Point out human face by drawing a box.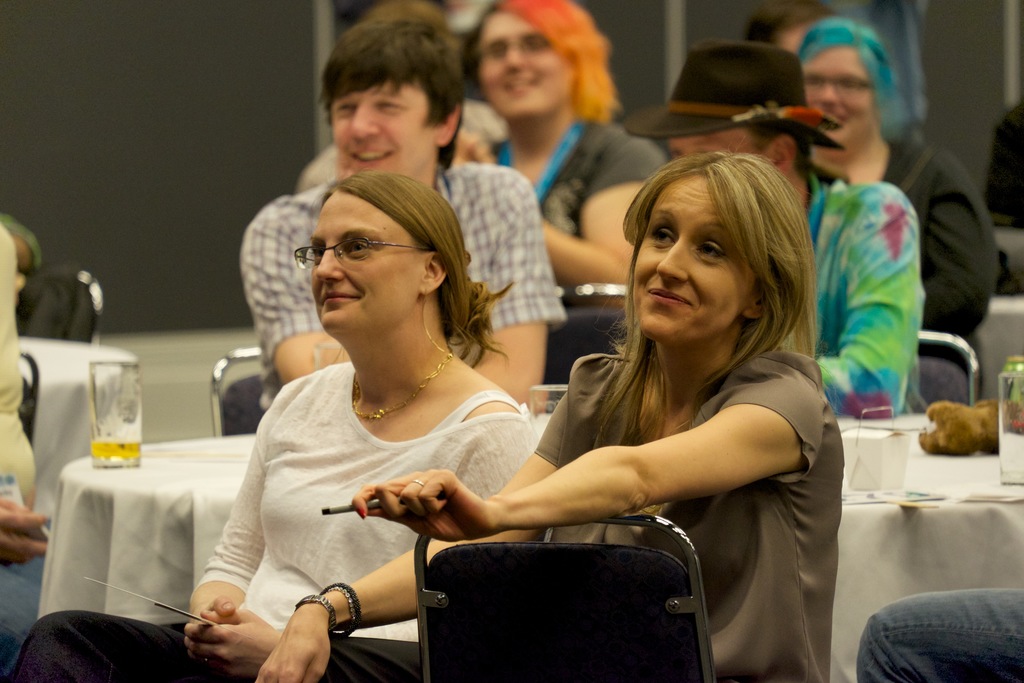
(x1=479, y1=10, x2=575, y2=120).
